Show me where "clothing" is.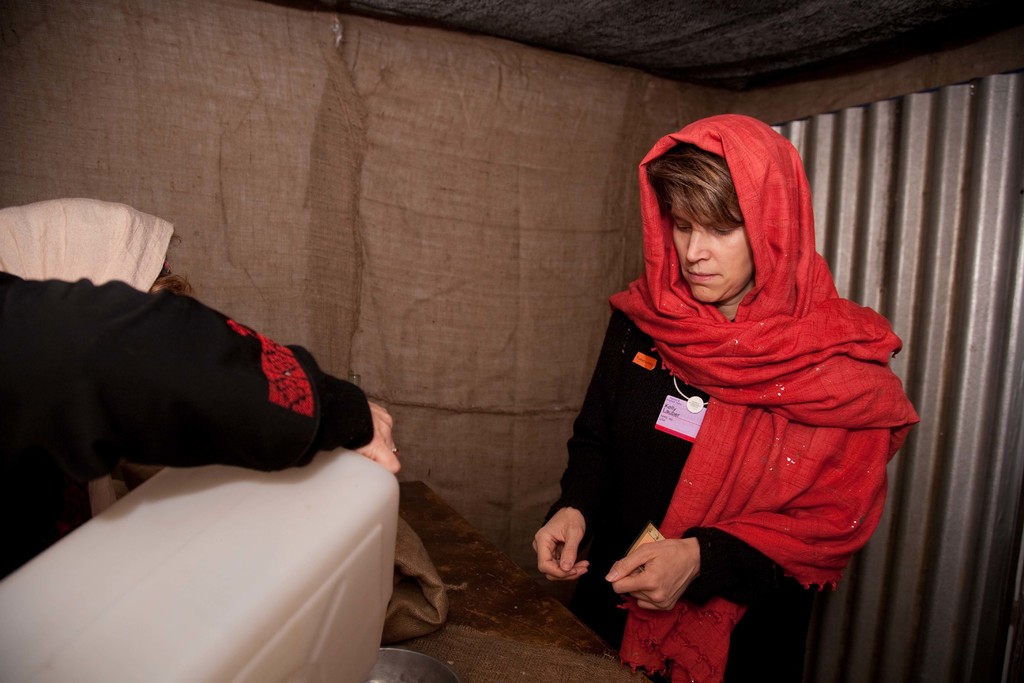
"clothing" is at x1=0, y1=266, x2=372, y2=576.
